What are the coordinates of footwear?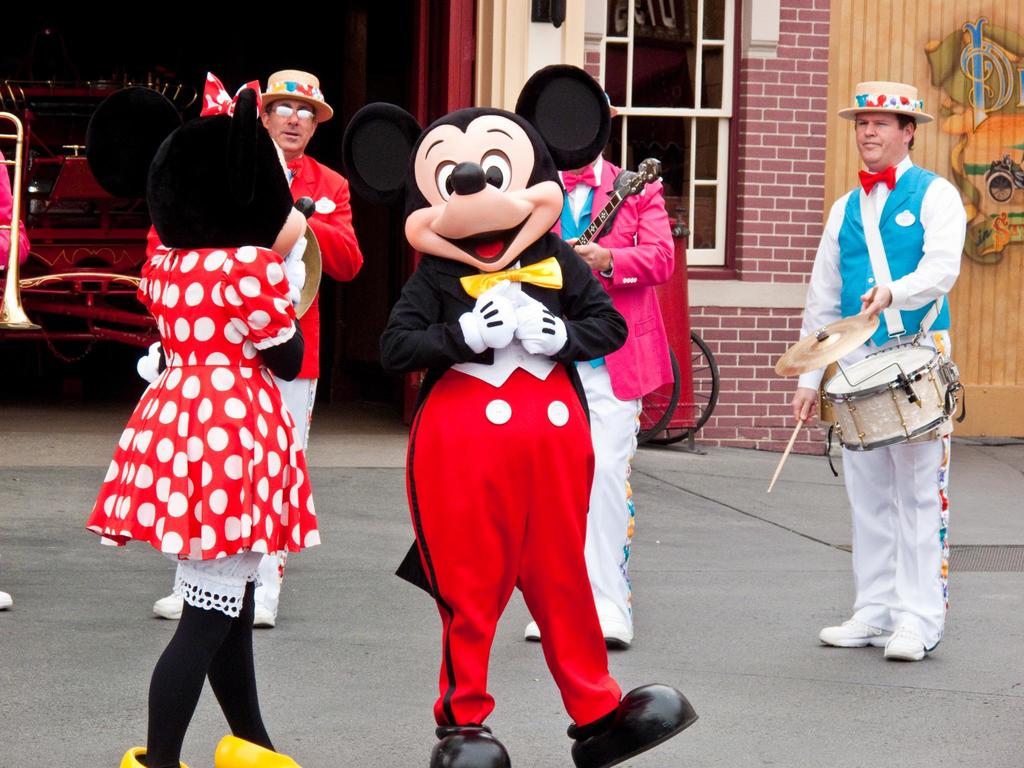
Rect(252, 589, 278, 630).
